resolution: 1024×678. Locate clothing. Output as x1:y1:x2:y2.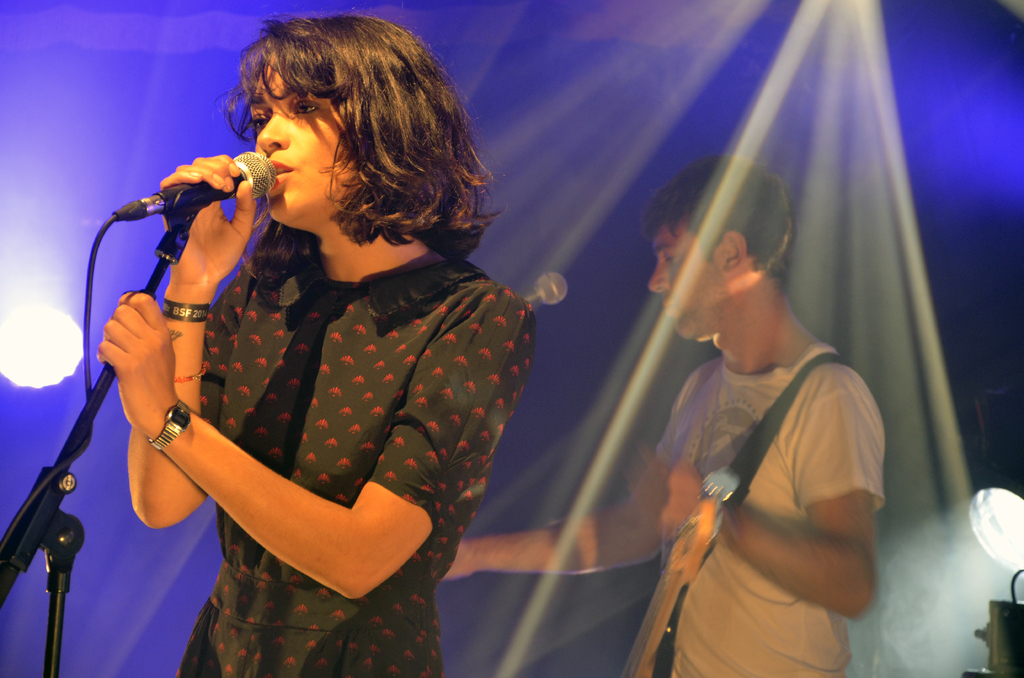
176:230:542:677.
